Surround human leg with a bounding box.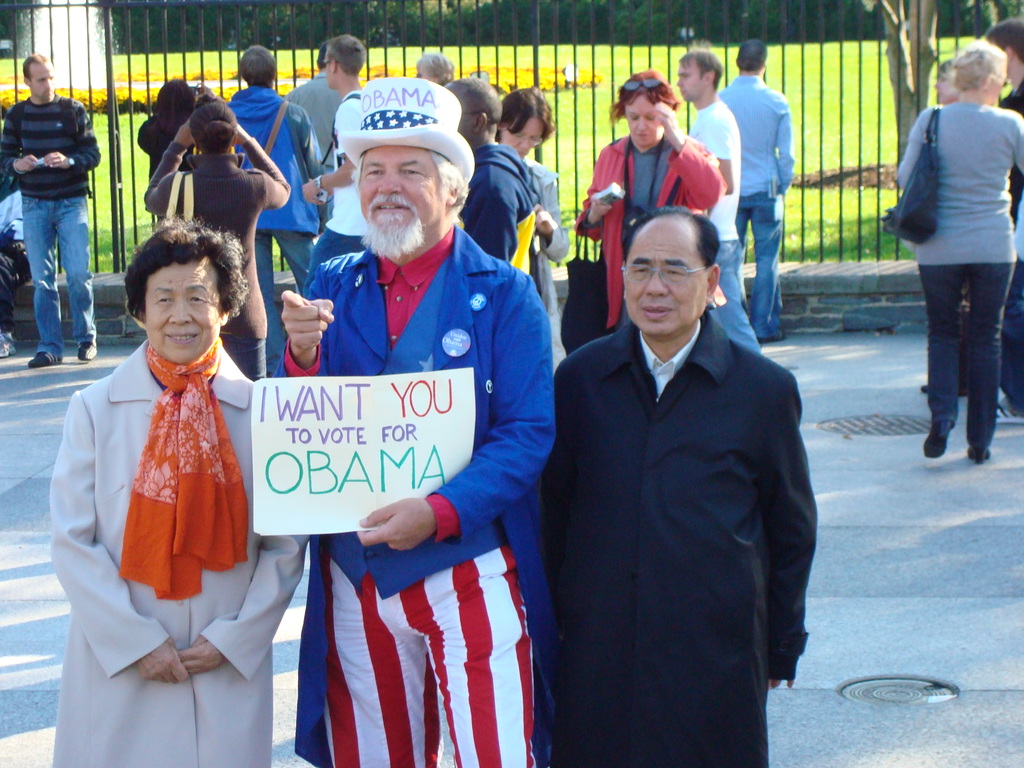
{"x1": 977, "y1": 262, "x2": 1011, "y2": 474}.
